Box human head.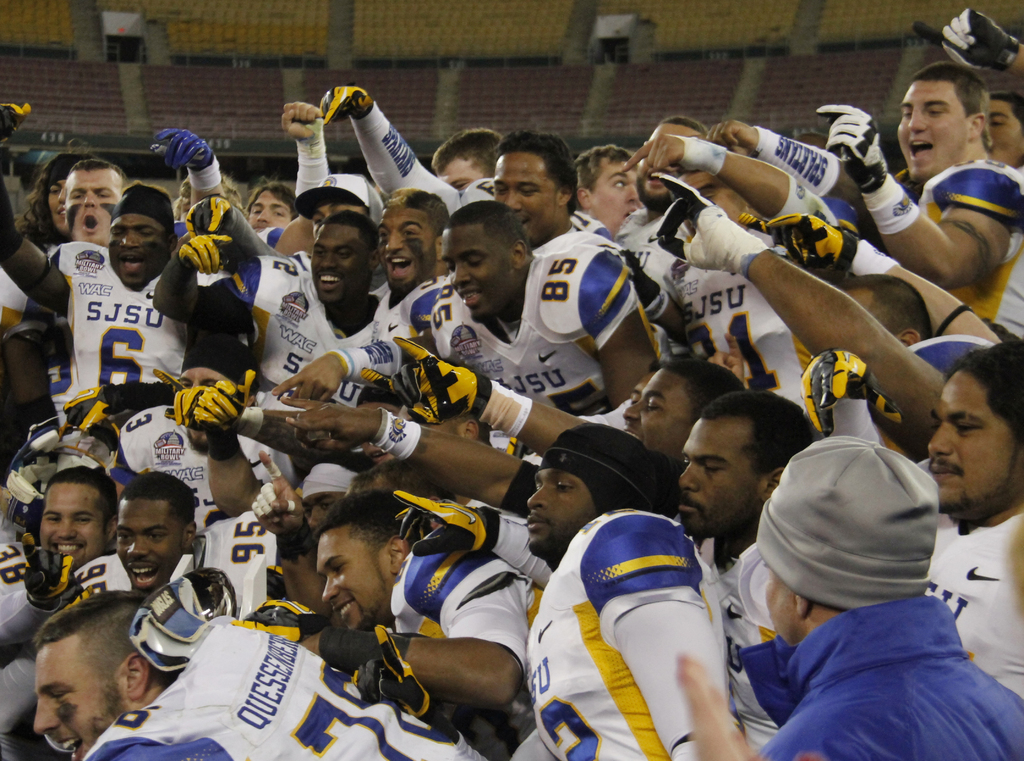
29,606,163,742.
